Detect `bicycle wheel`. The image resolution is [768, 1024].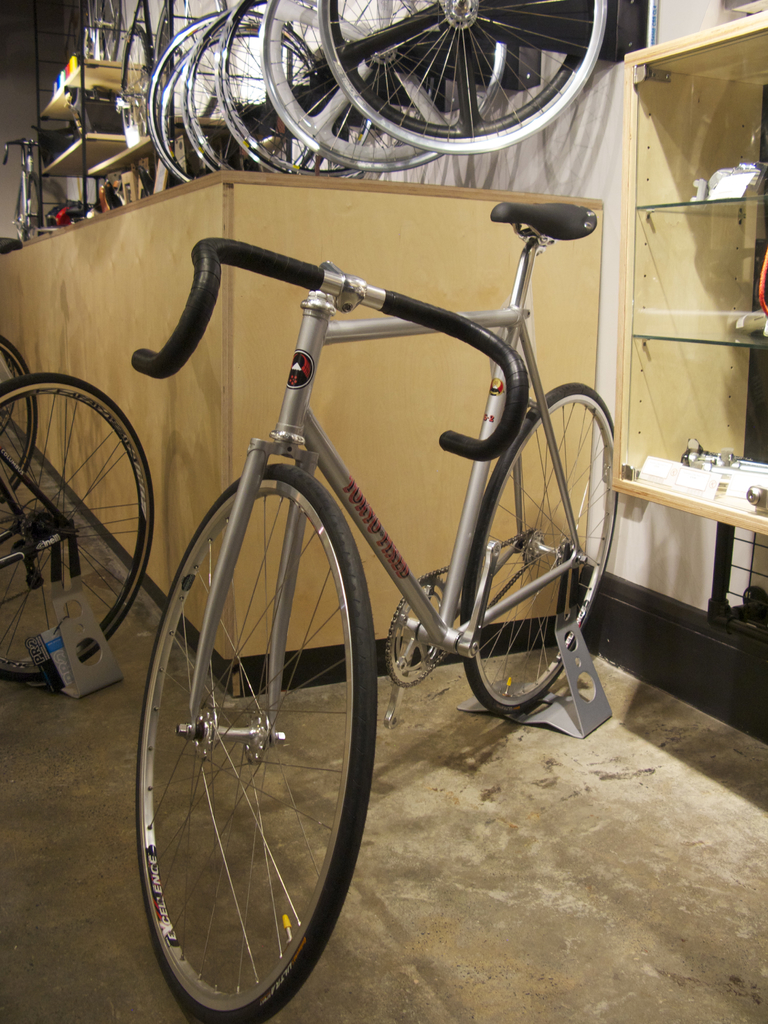
(90, 0, 118, 63).
